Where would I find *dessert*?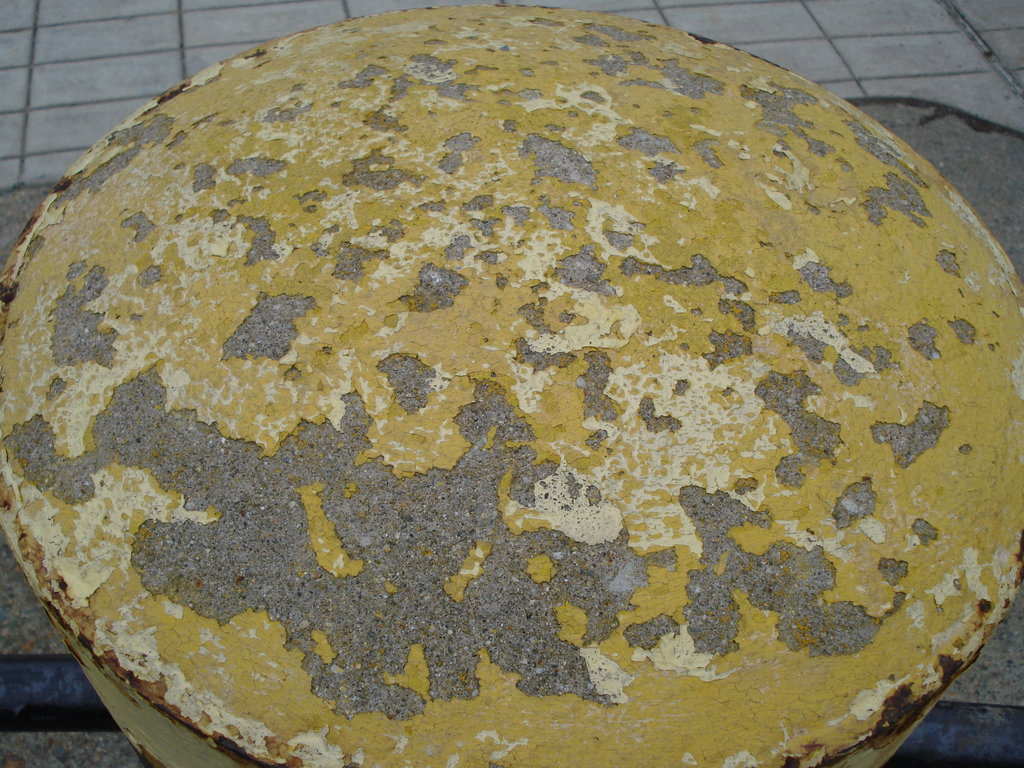
At detection(22, 10, 1023, 761).
